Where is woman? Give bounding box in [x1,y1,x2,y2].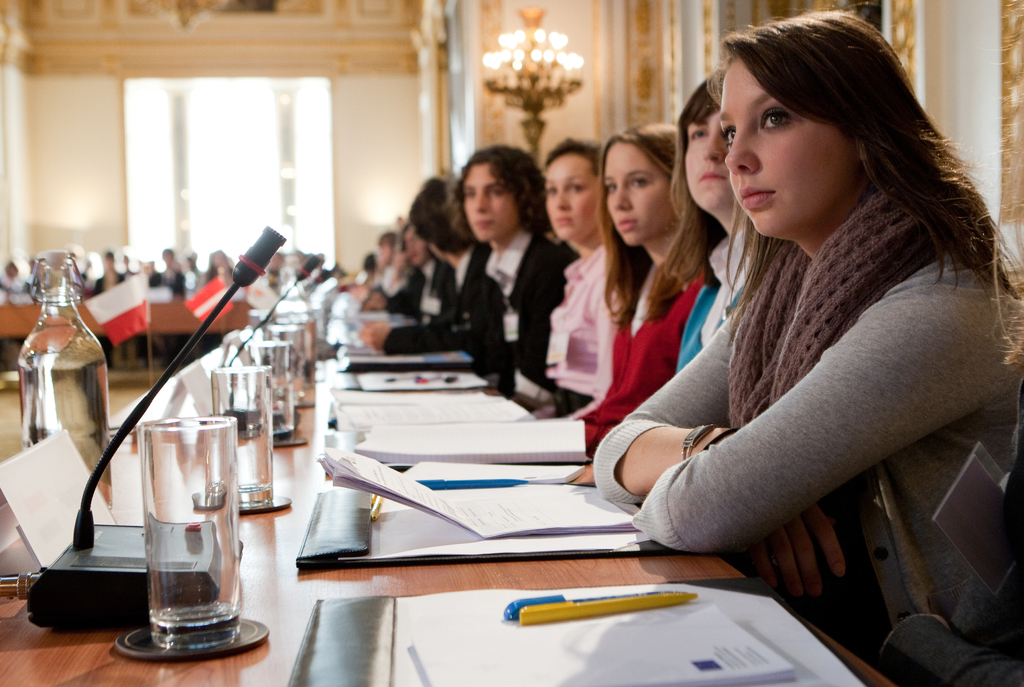
[454,145,578,401].
